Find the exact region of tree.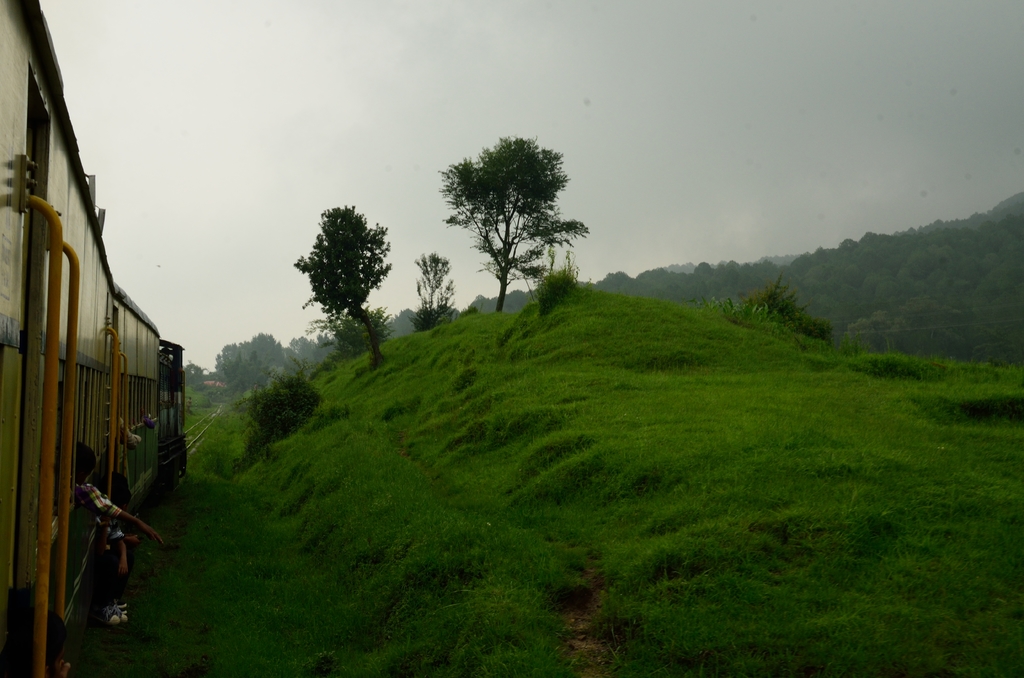
Exact region: Rect(447, 118, 586, 327).
